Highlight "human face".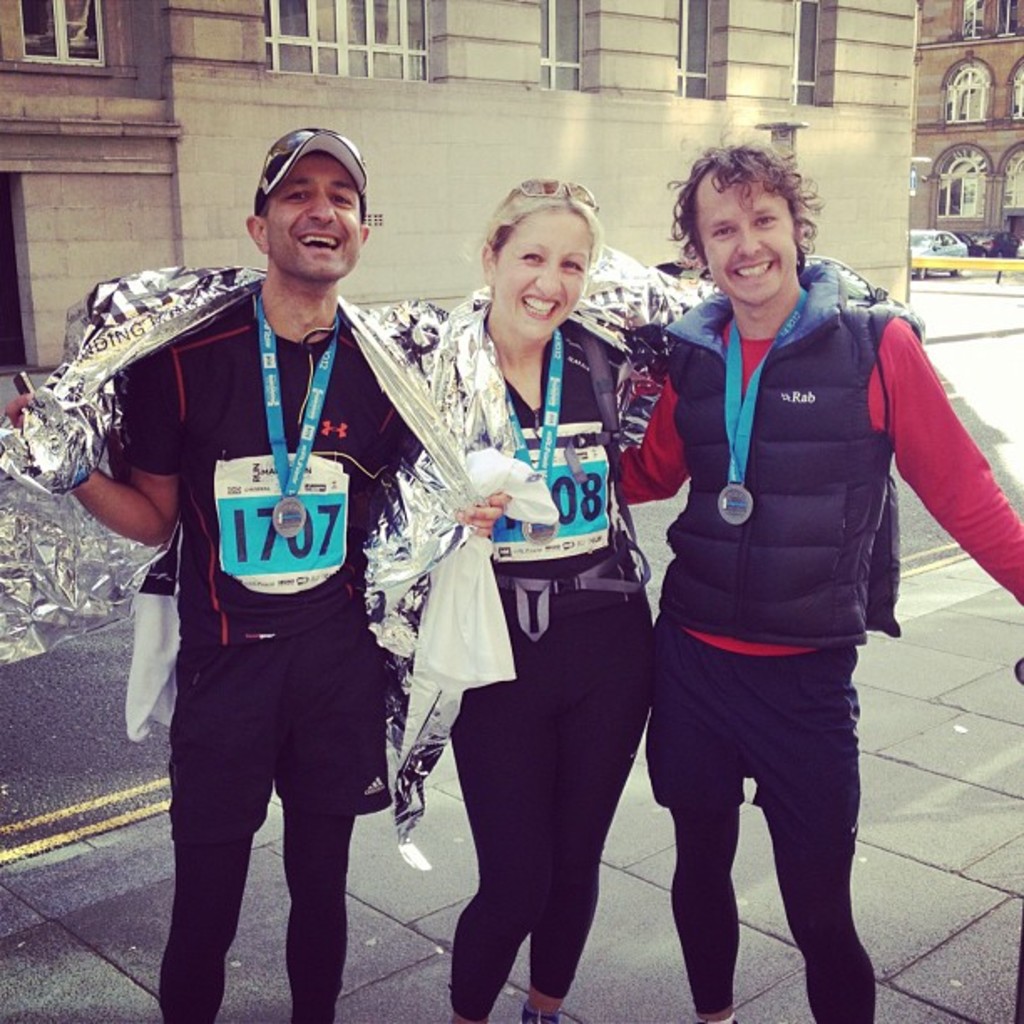
Highlighted region: locate(261, 154, 363, 283).
